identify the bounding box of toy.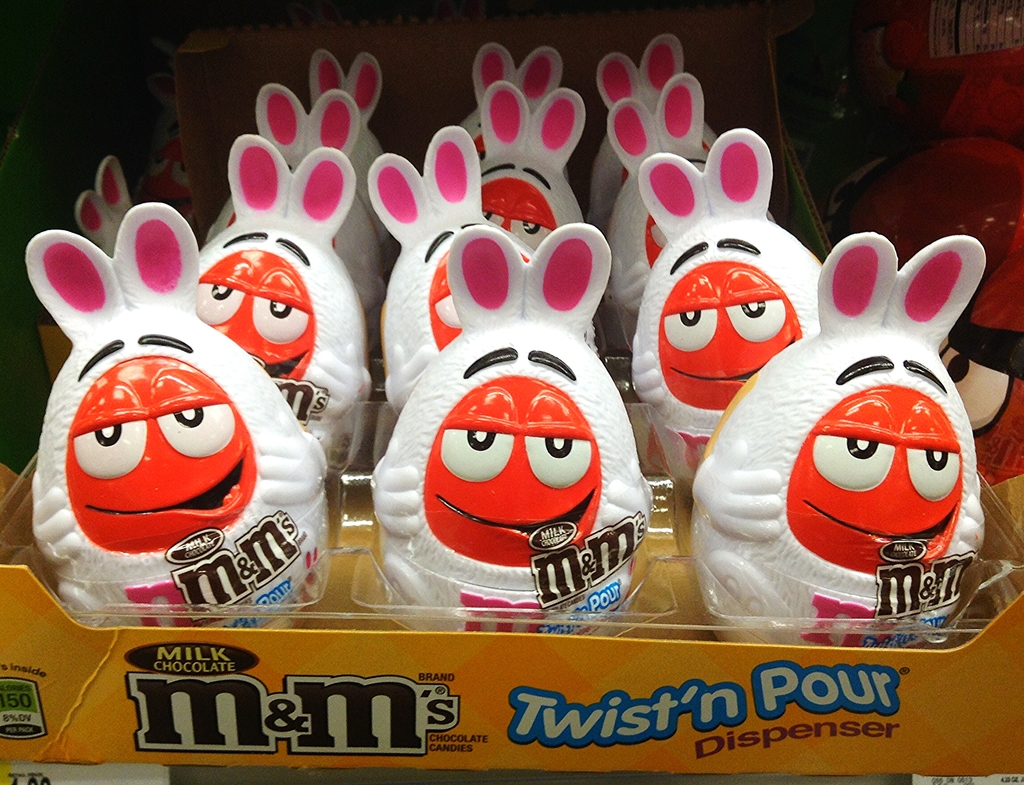
detection(364, 127, 532, 422).
